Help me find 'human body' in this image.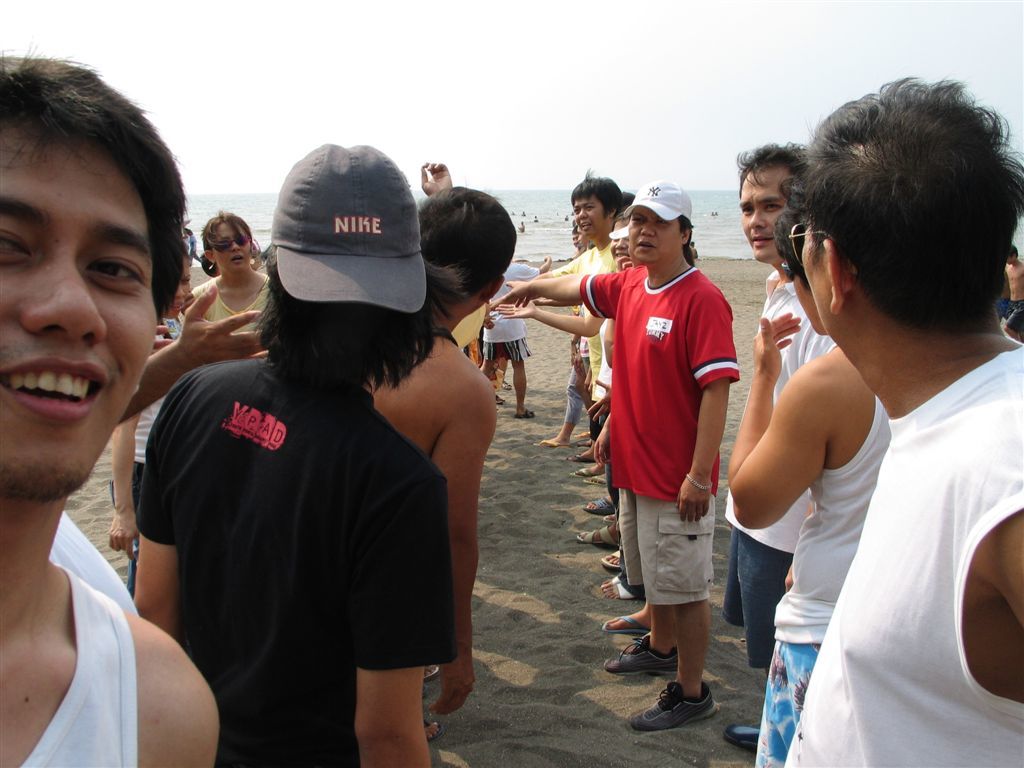
Found it: {"left": 375, "top": 185, "right": 507, "bottom": 722}.
